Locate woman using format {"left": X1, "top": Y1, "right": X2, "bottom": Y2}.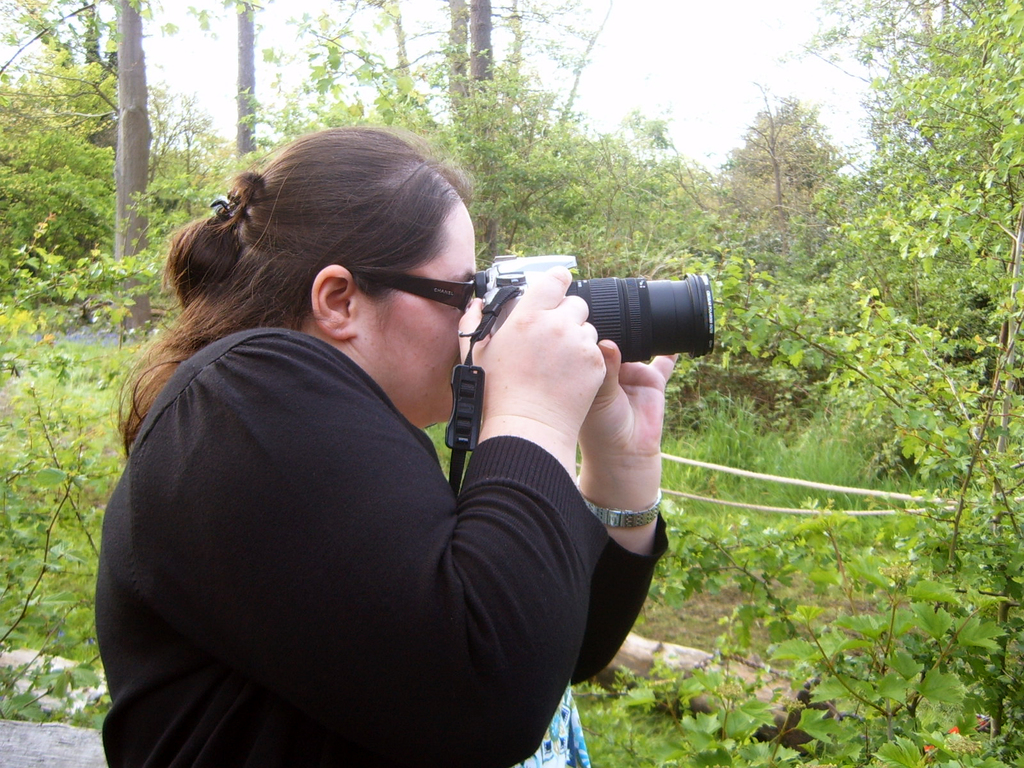
{"left": 88, "top": 127, "right": 680, "bottom": 767}.
